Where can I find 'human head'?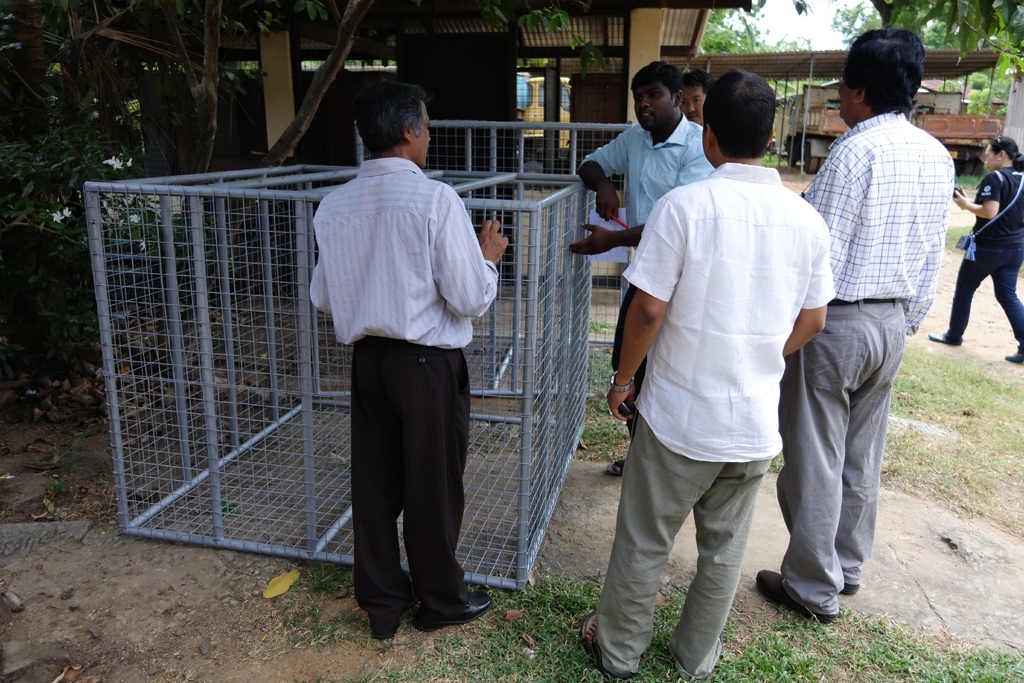
You can find it at x1=683 y1=69 x2=716 y2=126.
